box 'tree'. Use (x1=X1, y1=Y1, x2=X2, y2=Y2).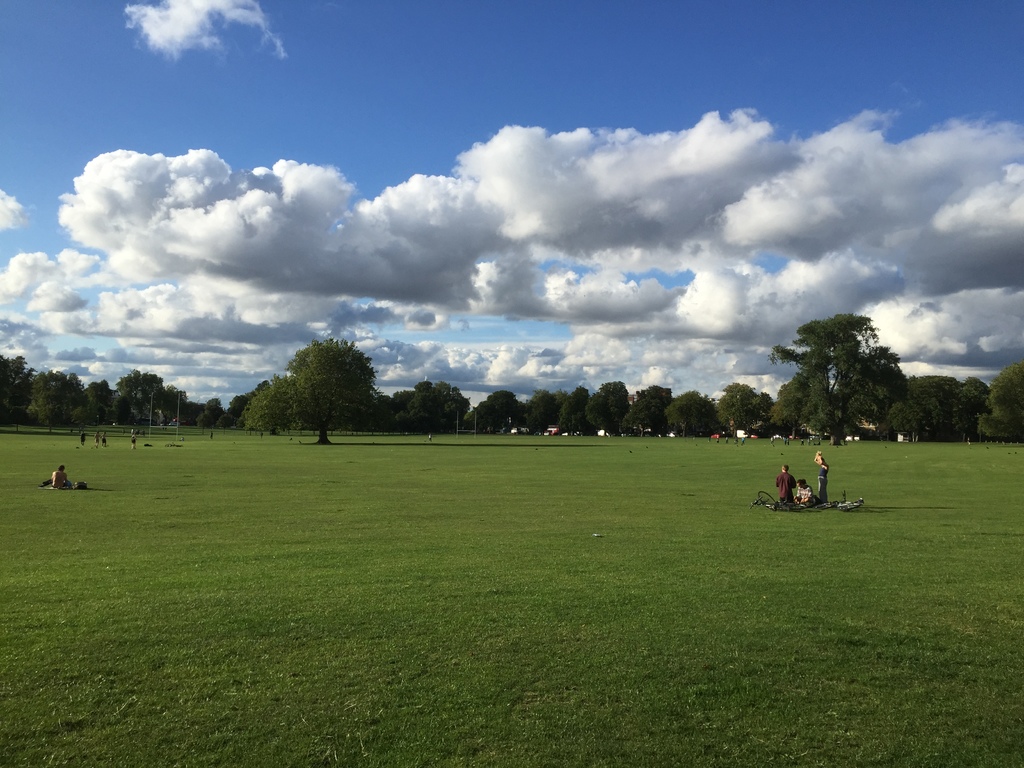
(x1=660, y1=383, x2=710, y2=439).
